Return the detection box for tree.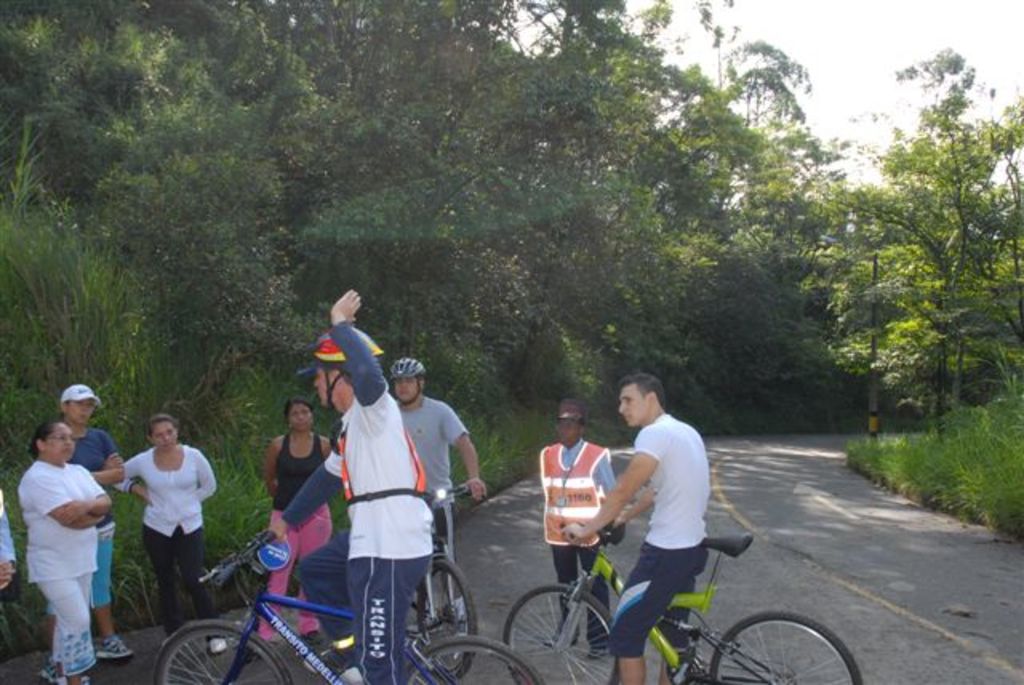
[left=0, top=0, right=274, bottom=578].
